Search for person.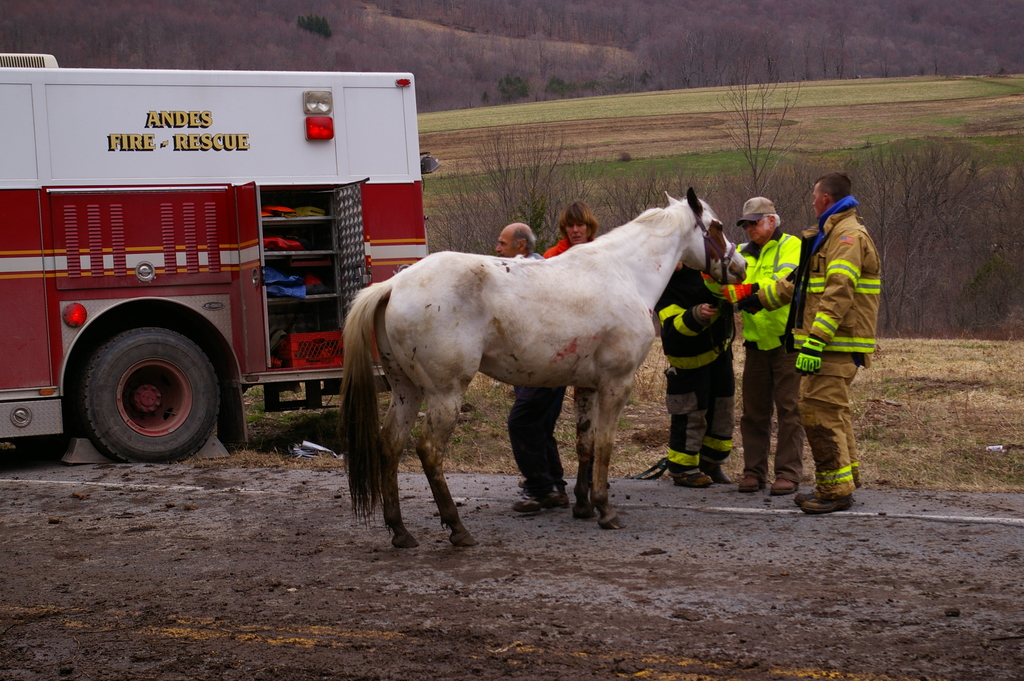
Found at pyautogui.locateOnScreen(543, 193, 598, 255).
